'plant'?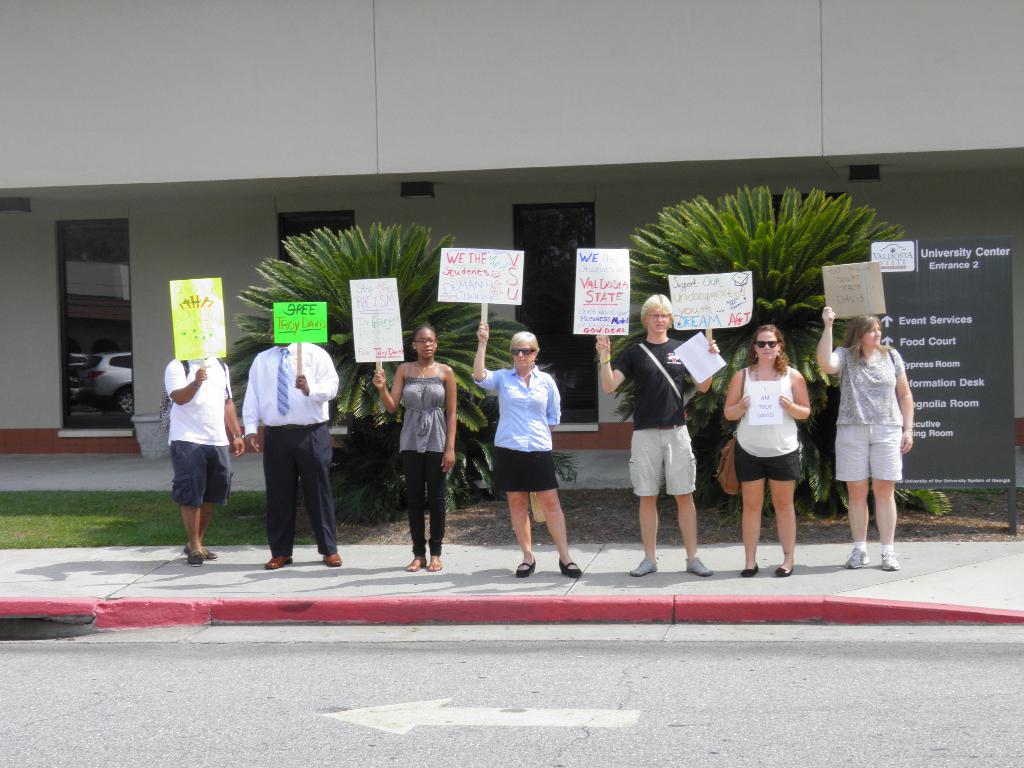
<box>220,219,575,531</box>
